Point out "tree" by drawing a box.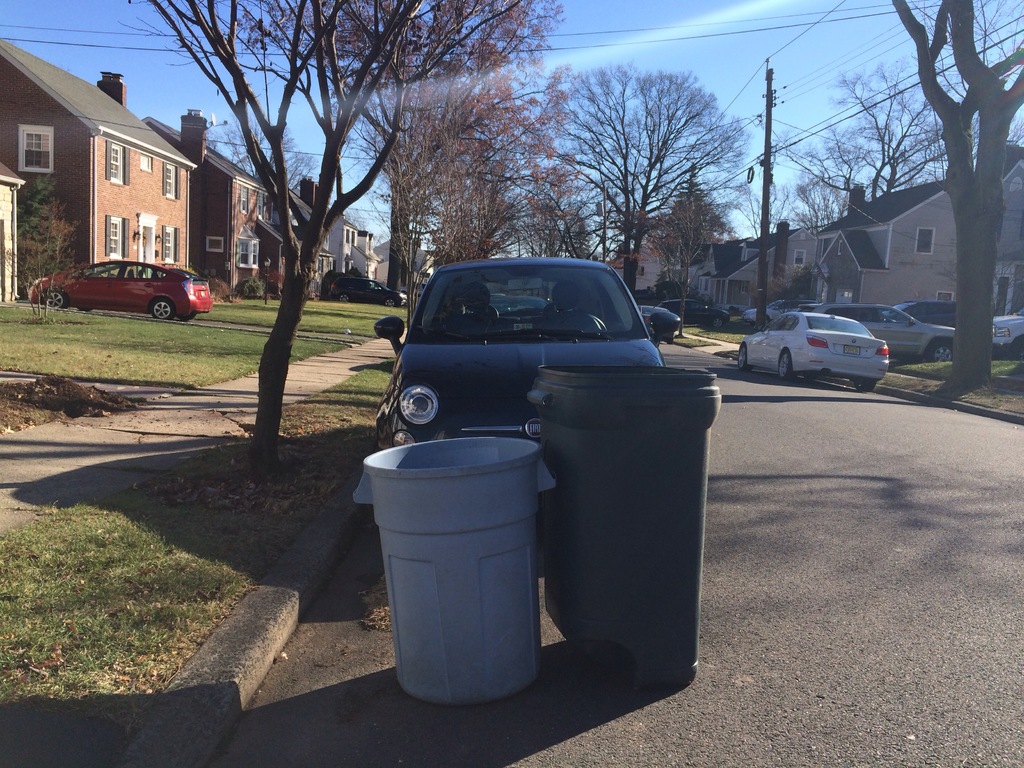
{"x1": 775, "y1": 56, "x2": 991, "y2": 230}.
